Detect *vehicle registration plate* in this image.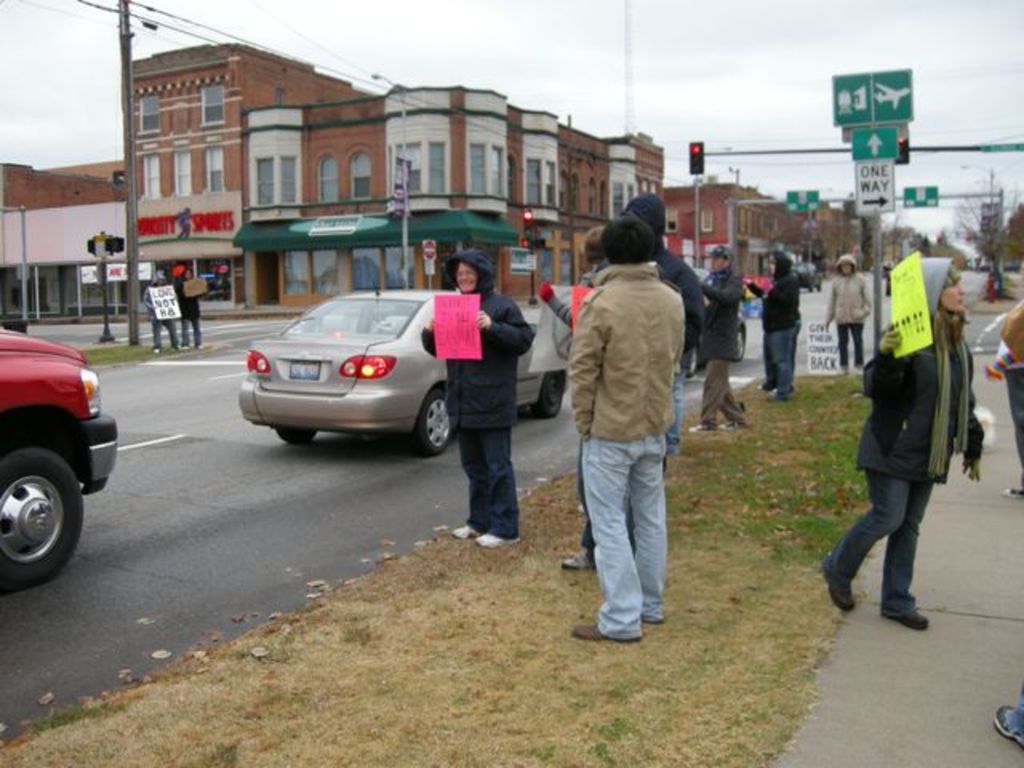
Detection: detection(288, 363, 323, 379).
